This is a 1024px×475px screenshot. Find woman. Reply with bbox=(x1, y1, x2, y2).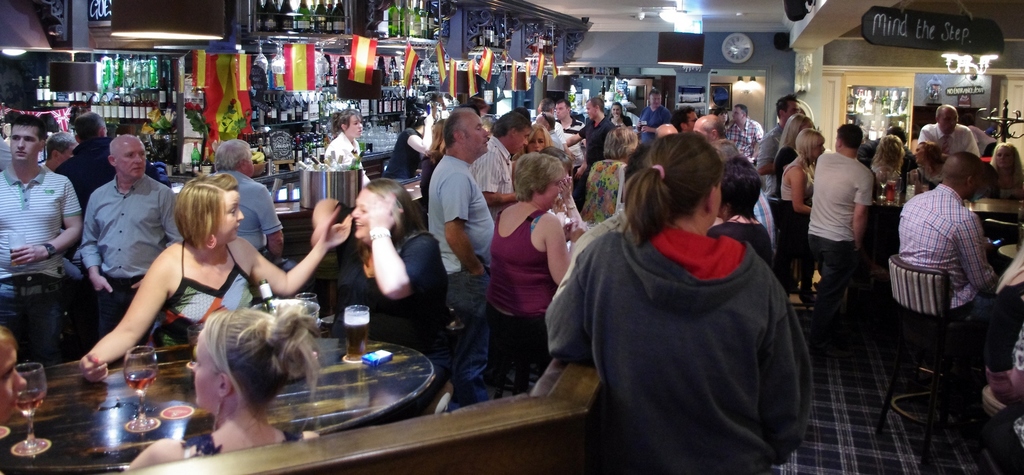
bbox=(779, 126, 829, 310).
